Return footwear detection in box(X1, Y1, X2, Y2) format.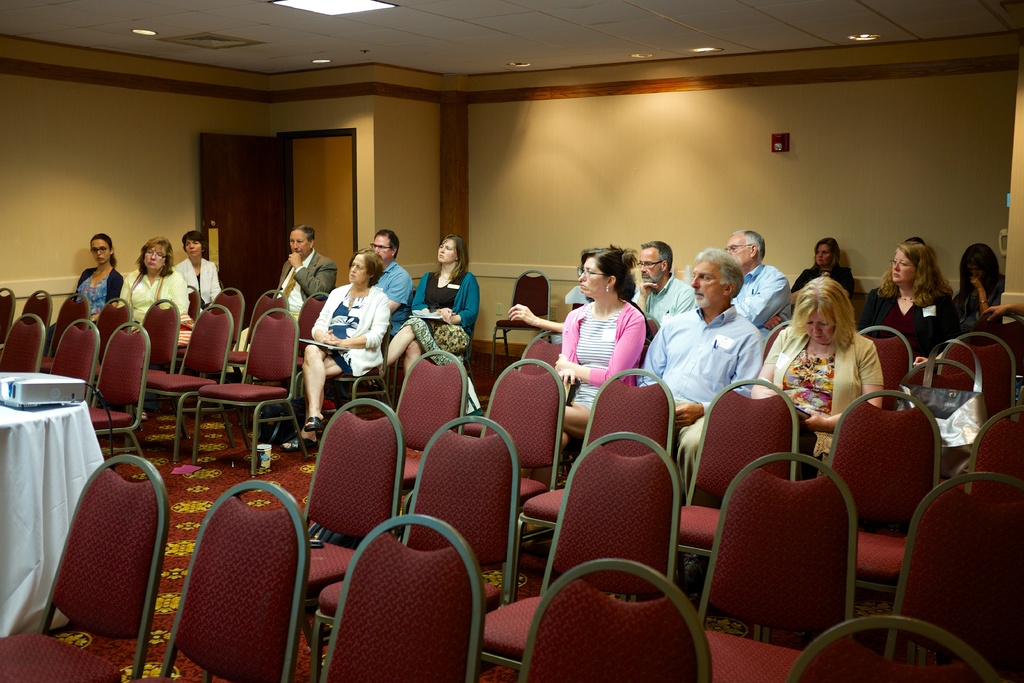
box(684, 554, 703, 592).
